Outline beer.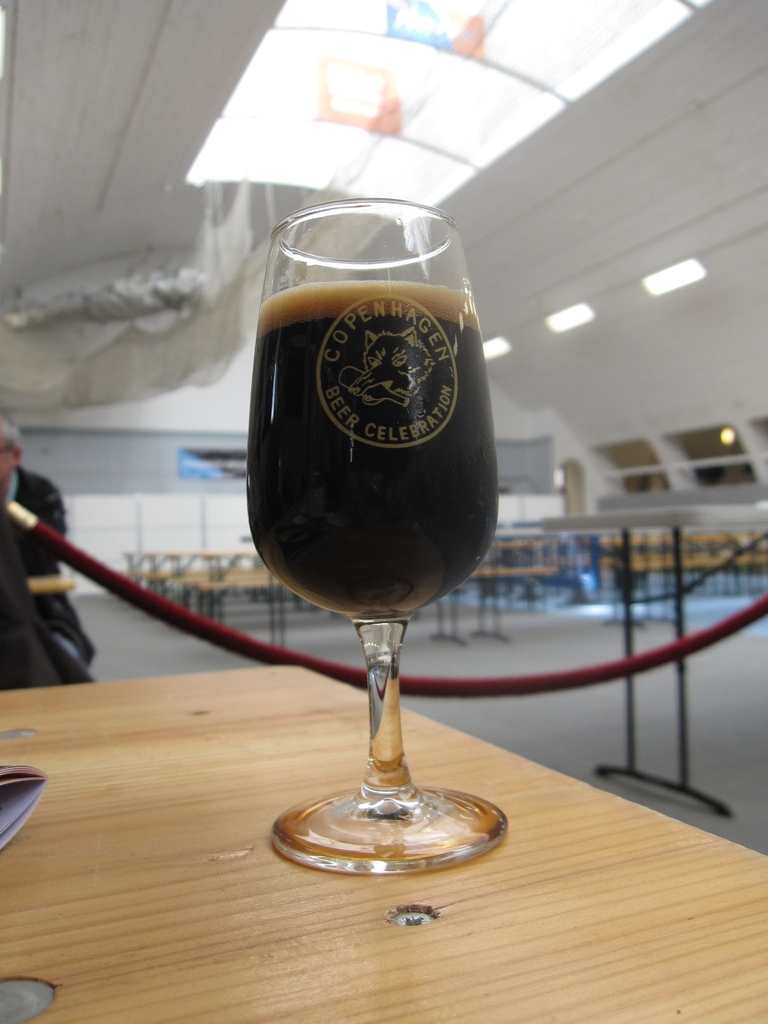
Outline: <box>218,195,530,904</box>.
